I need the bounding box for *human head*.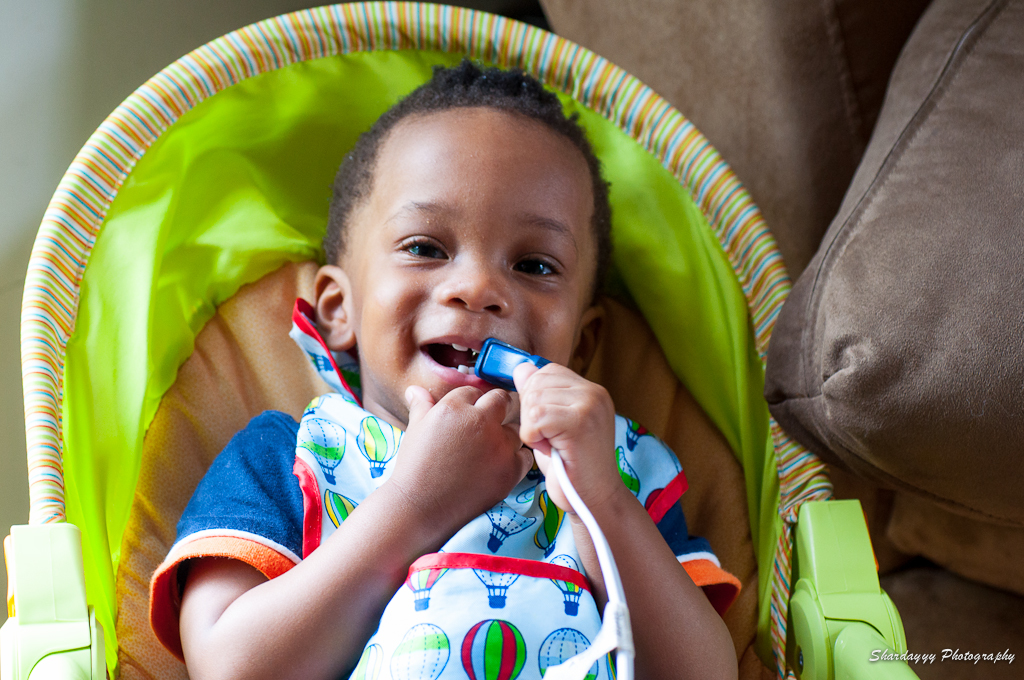
Here it is: [300,77,628,400].
